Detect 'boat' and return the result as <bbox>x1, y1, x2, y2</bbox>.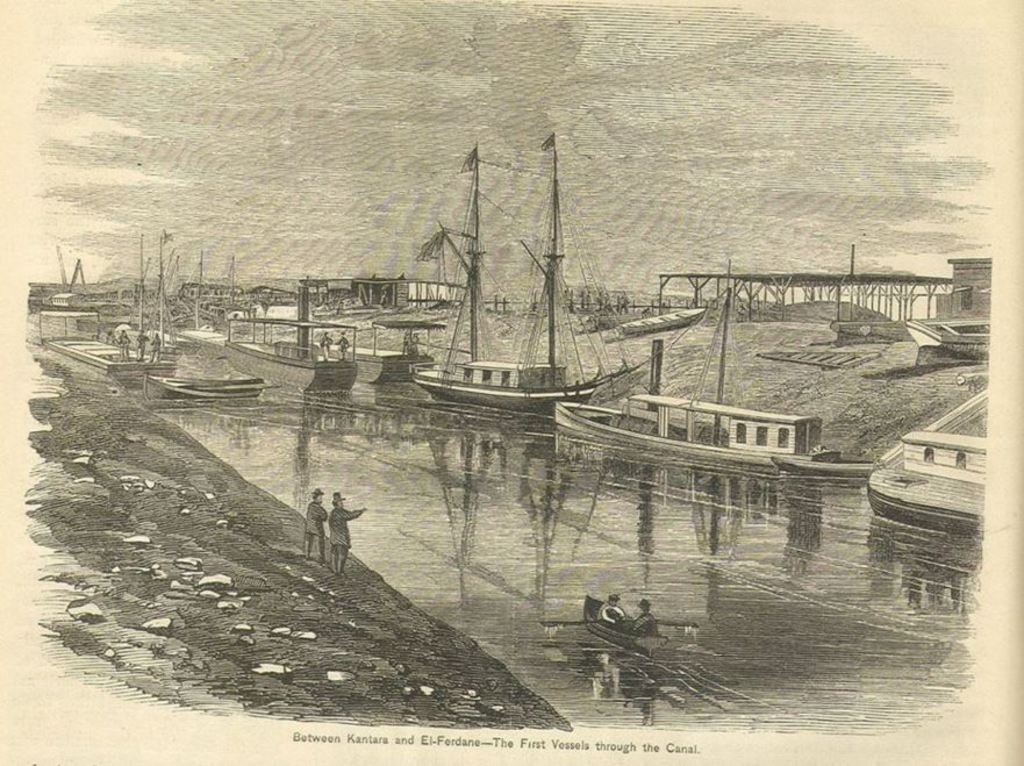
<bbox>768, 448, 867, 486</bbox>.
